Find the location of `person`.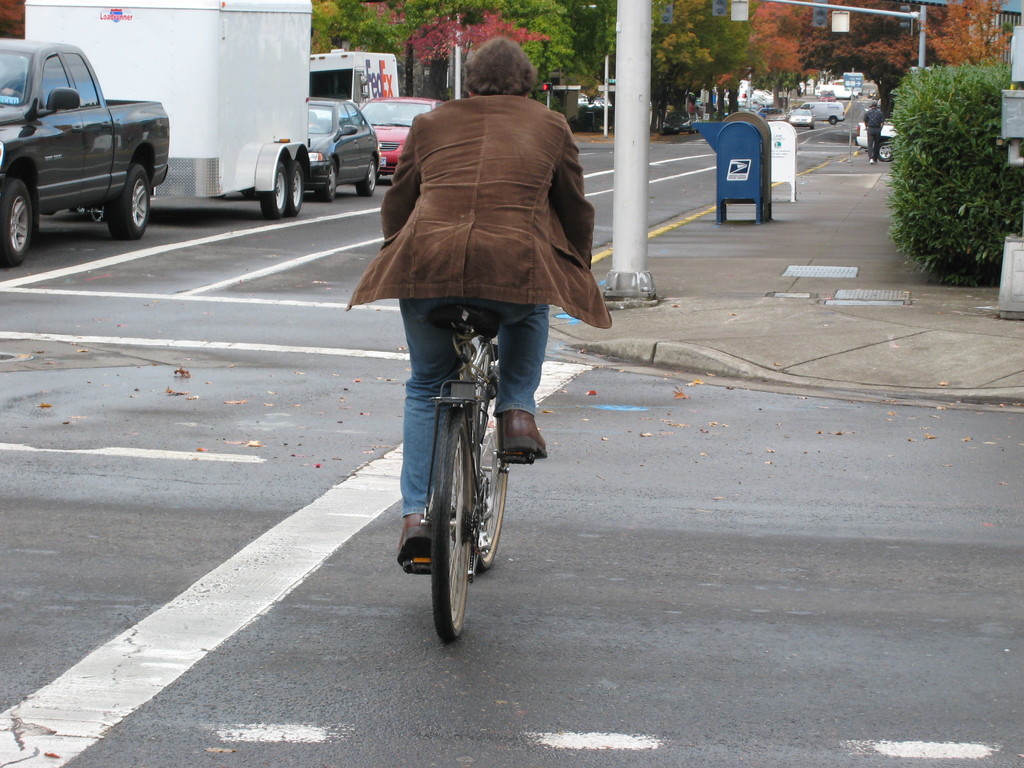
Location: {"x1": 349, "y1": 31, "x2": 616, "y2": 564}.
